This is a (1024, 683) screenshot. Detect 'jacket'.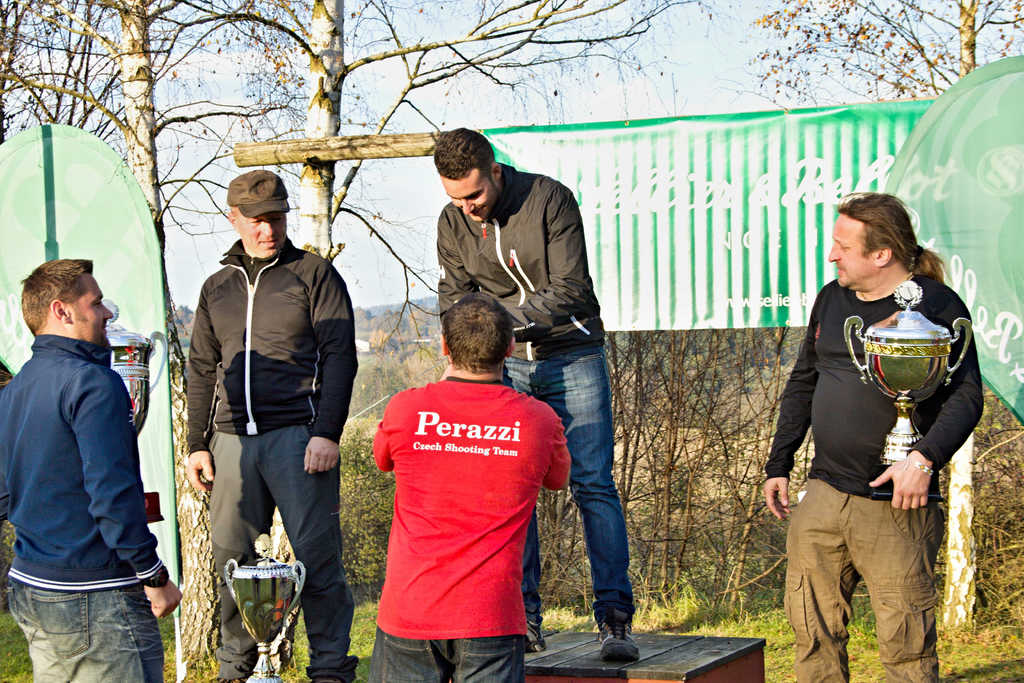
0:333:169:593.
